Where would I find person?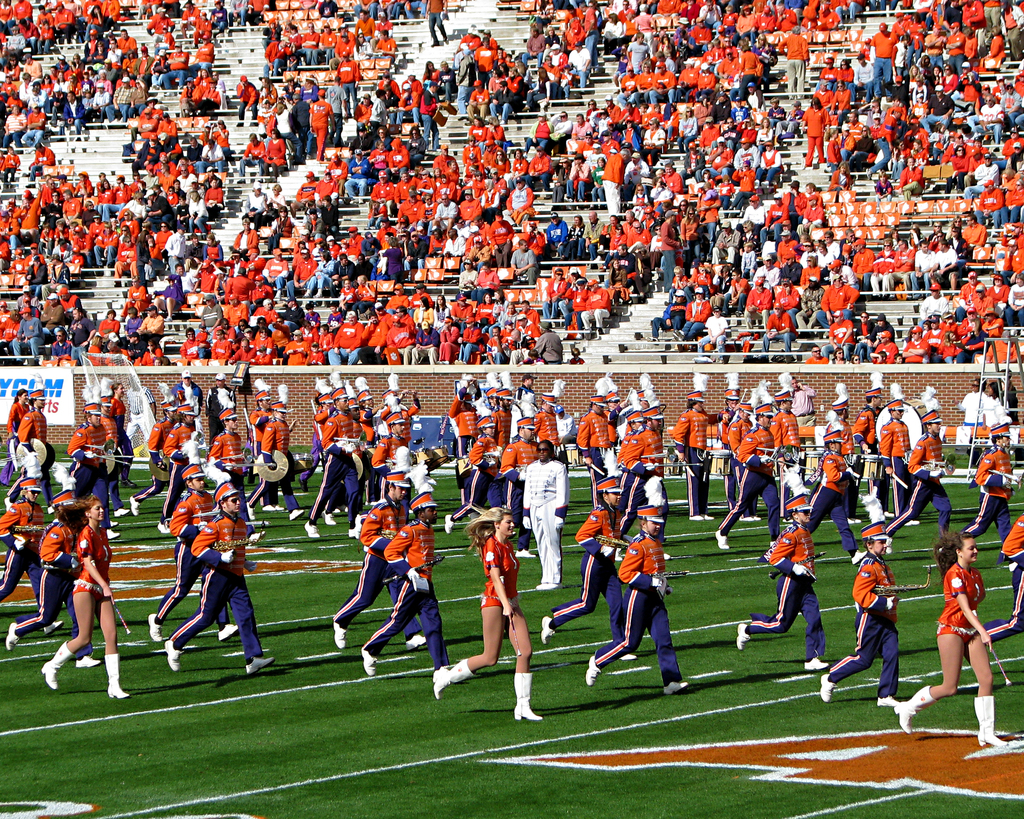
At (960, 400, 1016, 564).
